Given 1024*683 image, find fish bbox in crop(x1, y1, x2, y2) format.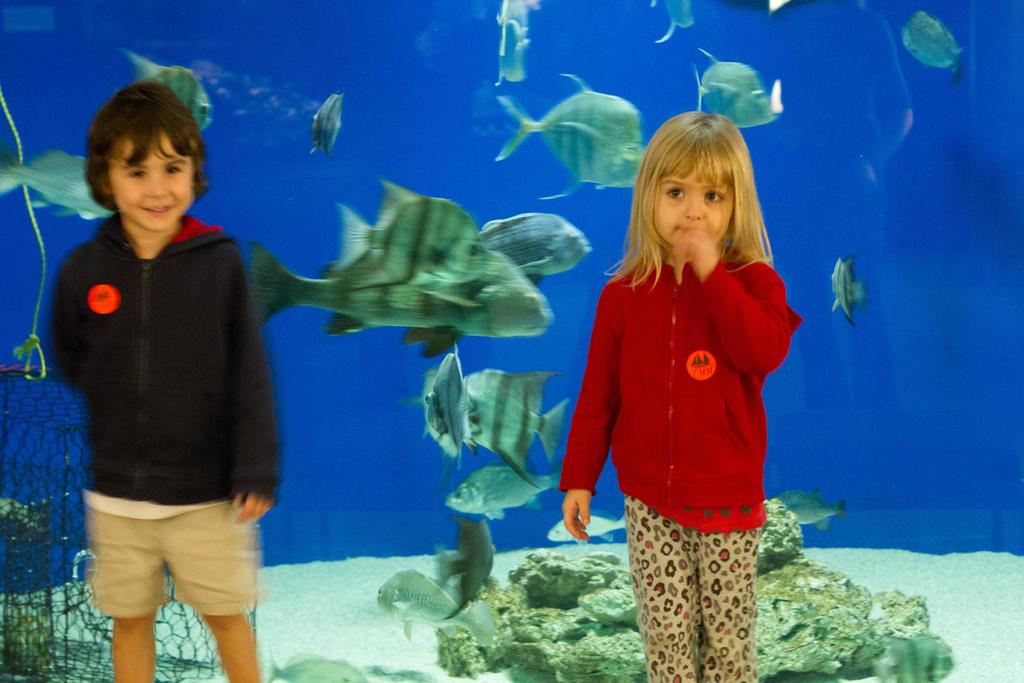
crop(309, 93, 346, 154).
